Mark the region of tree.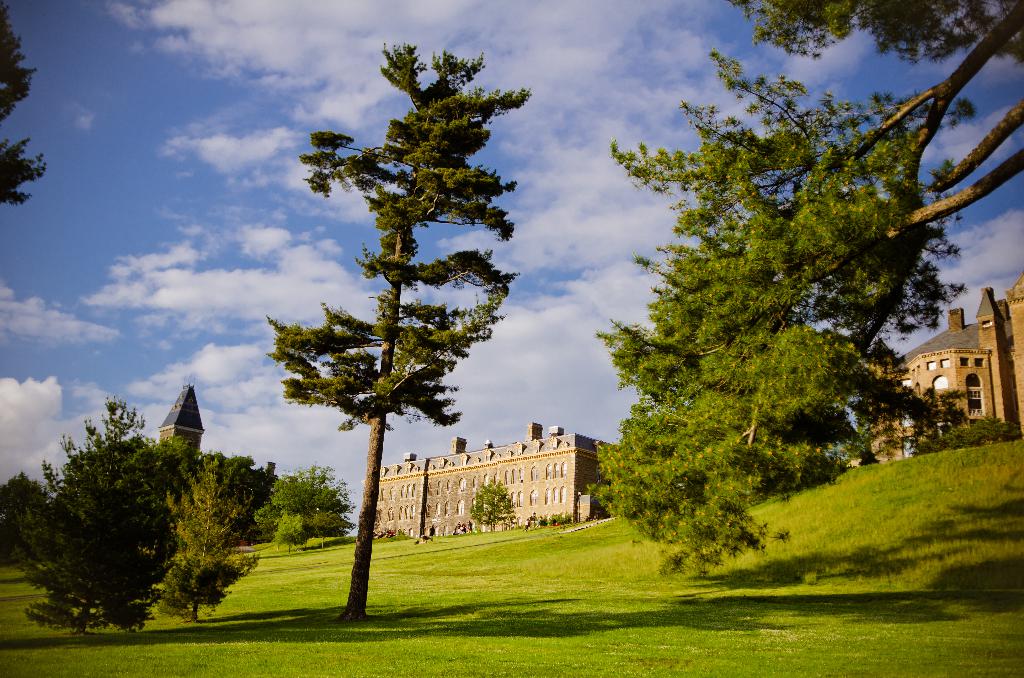
Region: detection(587, 0, 1023, 577).
